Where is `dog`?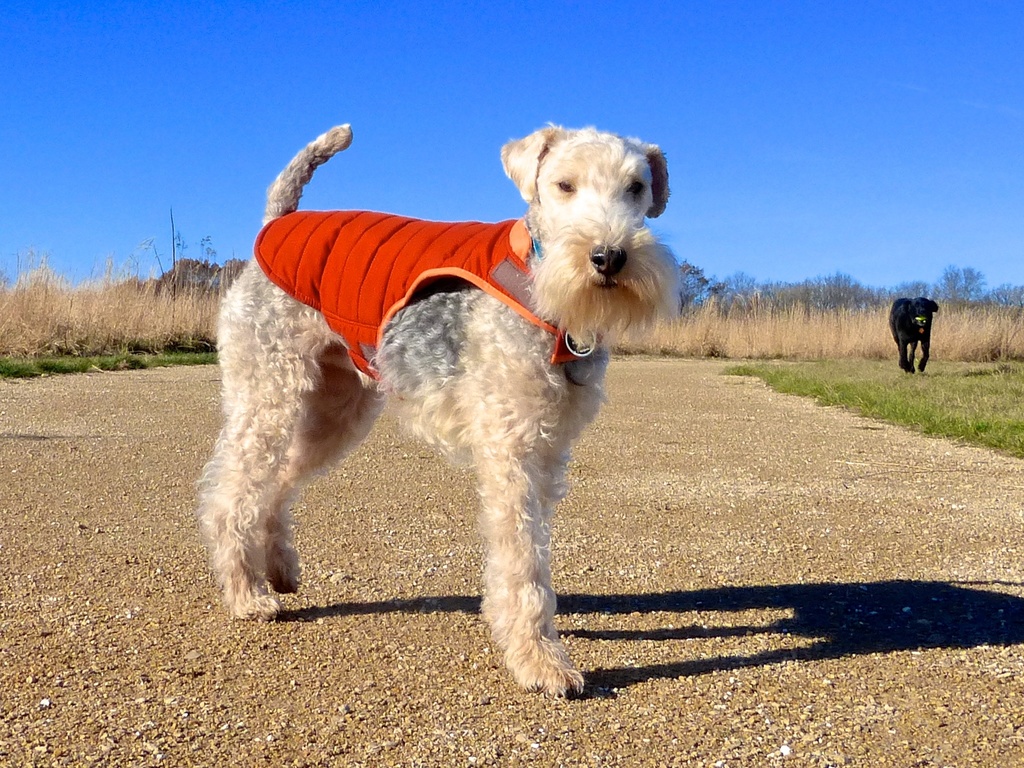
box(188, 120, 684, 704).
